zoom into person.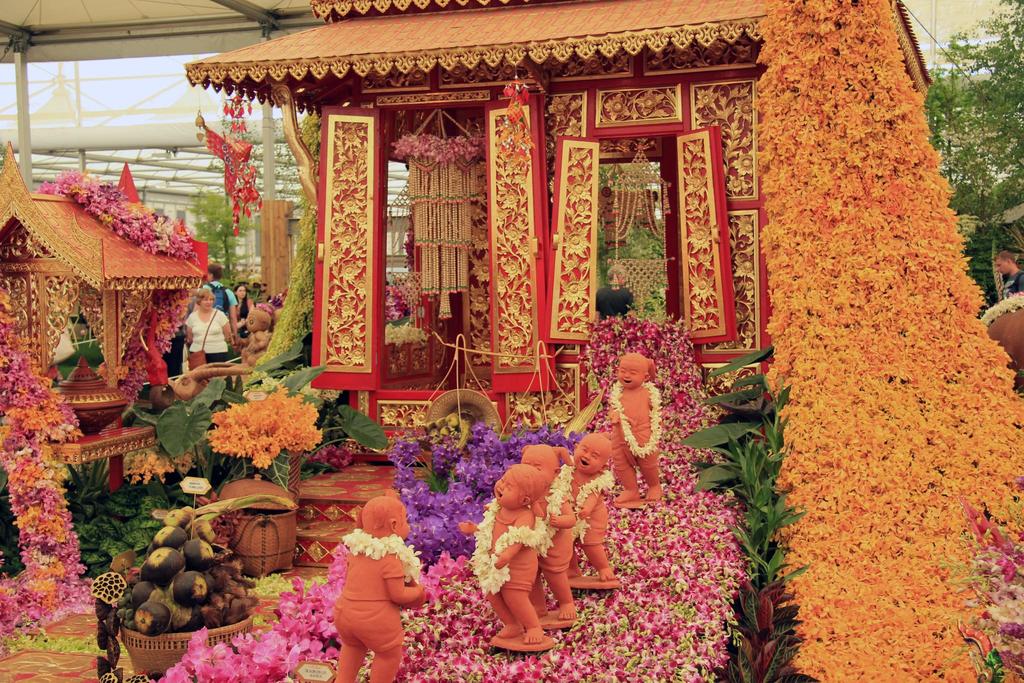
Zoom target: x1=228 y1=284 x2=252 y2=329.
